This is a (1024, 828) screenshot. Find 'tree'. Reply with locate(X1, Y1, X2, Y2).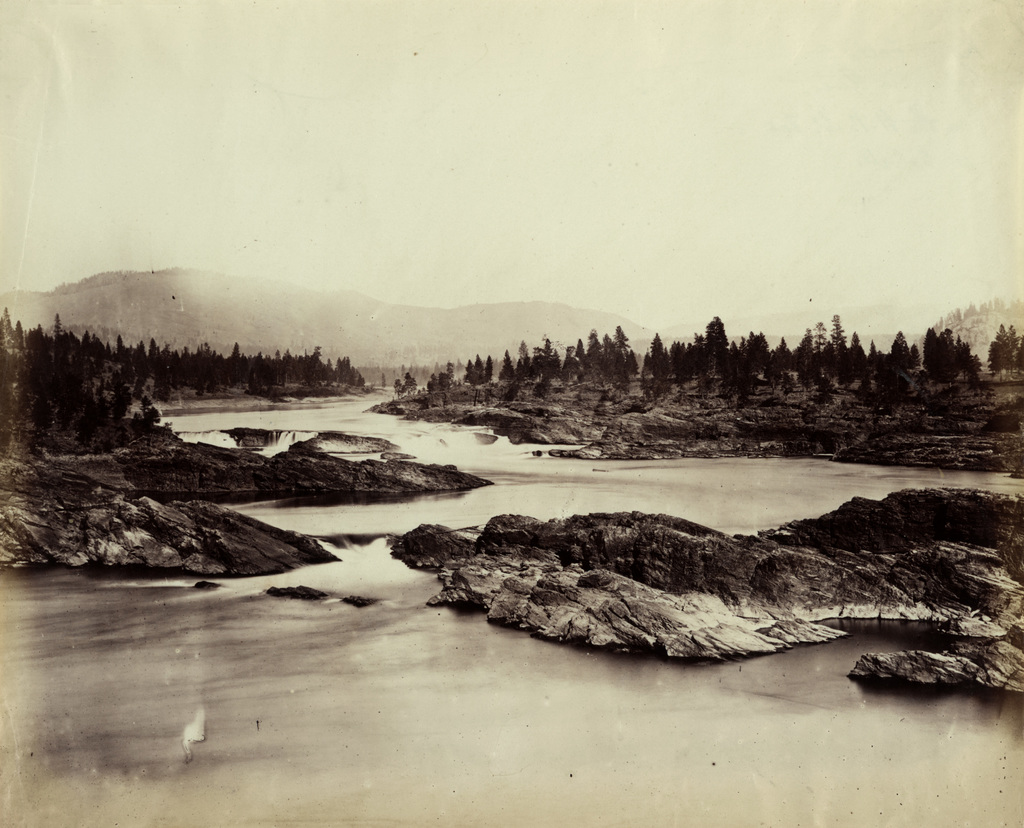
locate(478, 350, 488, 386).
